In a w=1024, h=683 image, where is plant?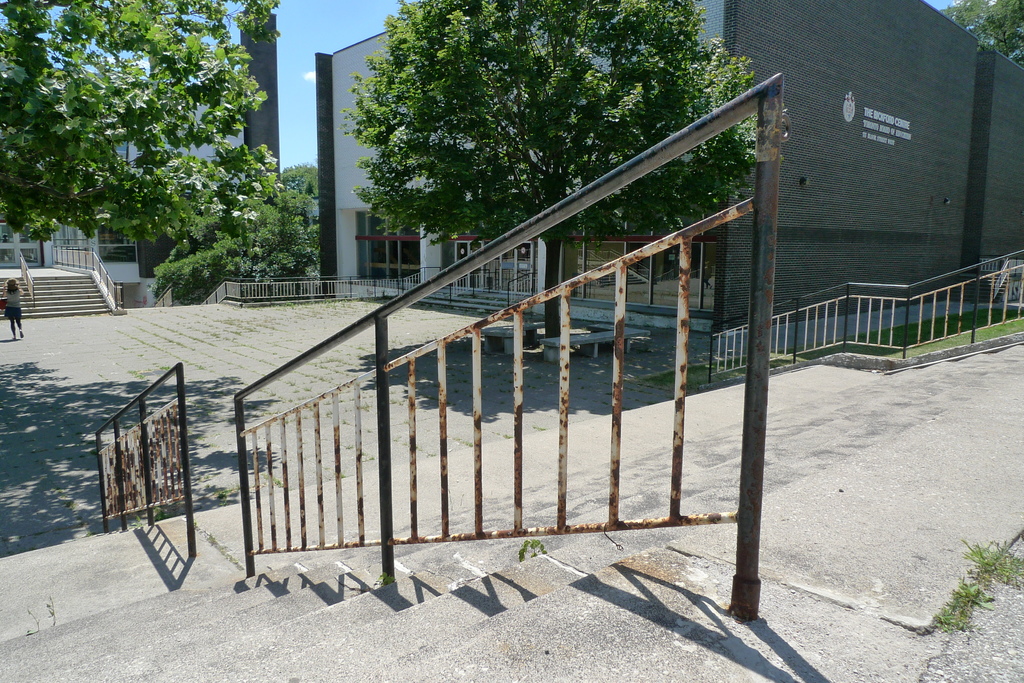
<box>341,440,353,453</box>.
